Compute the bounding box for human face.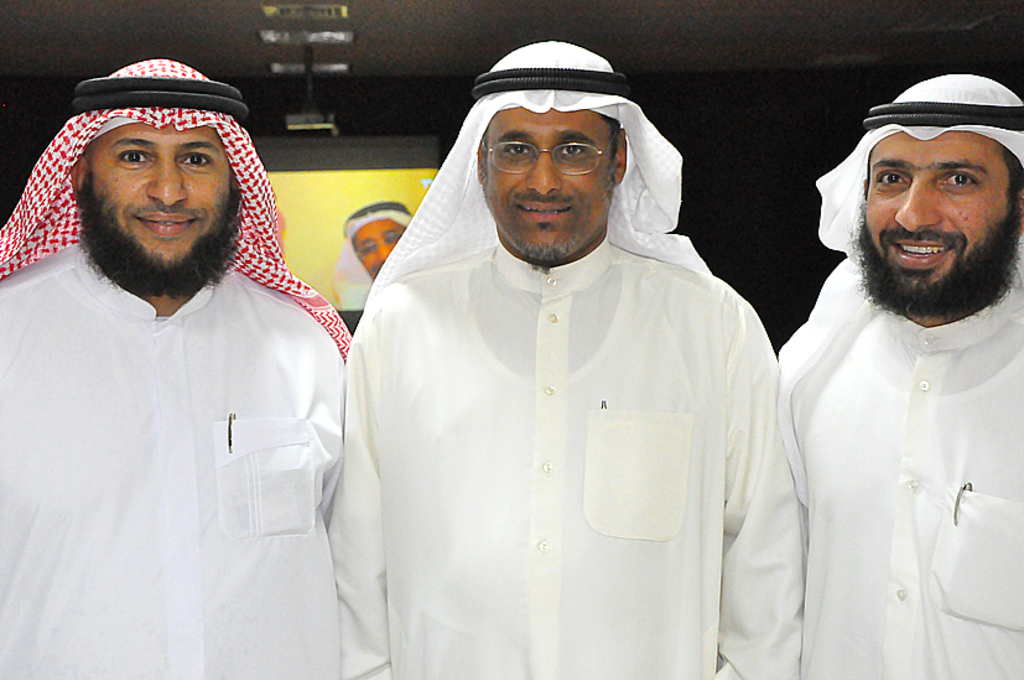
(left=864, top=128, right=1012, bottom=297).
